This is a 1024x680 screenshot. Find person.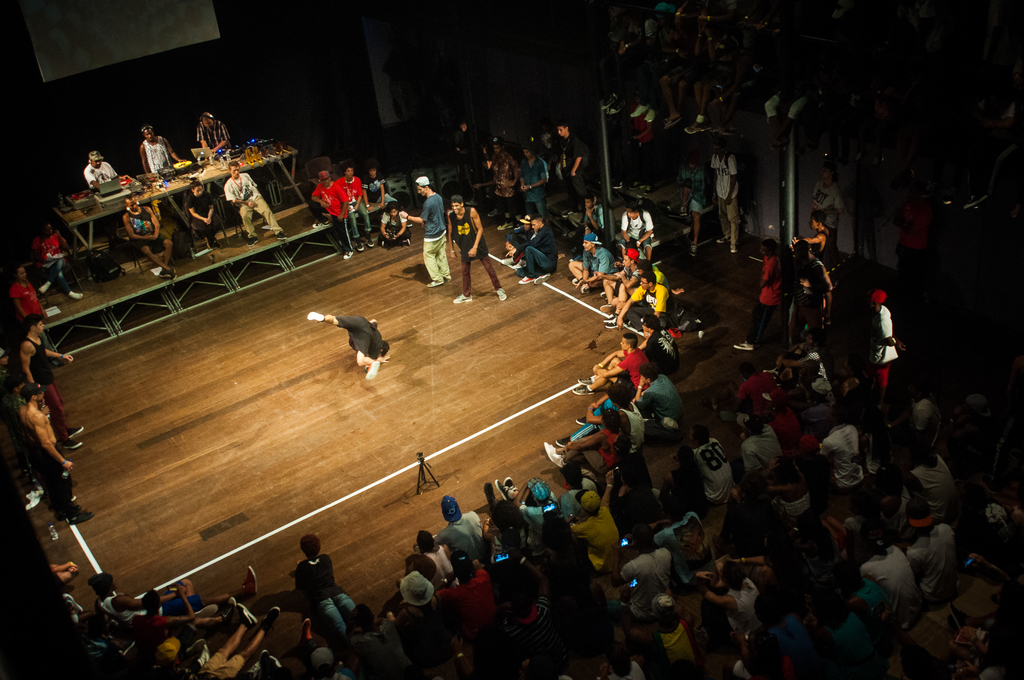
Bounding box: l=803, t=505, r=850, b=592.
